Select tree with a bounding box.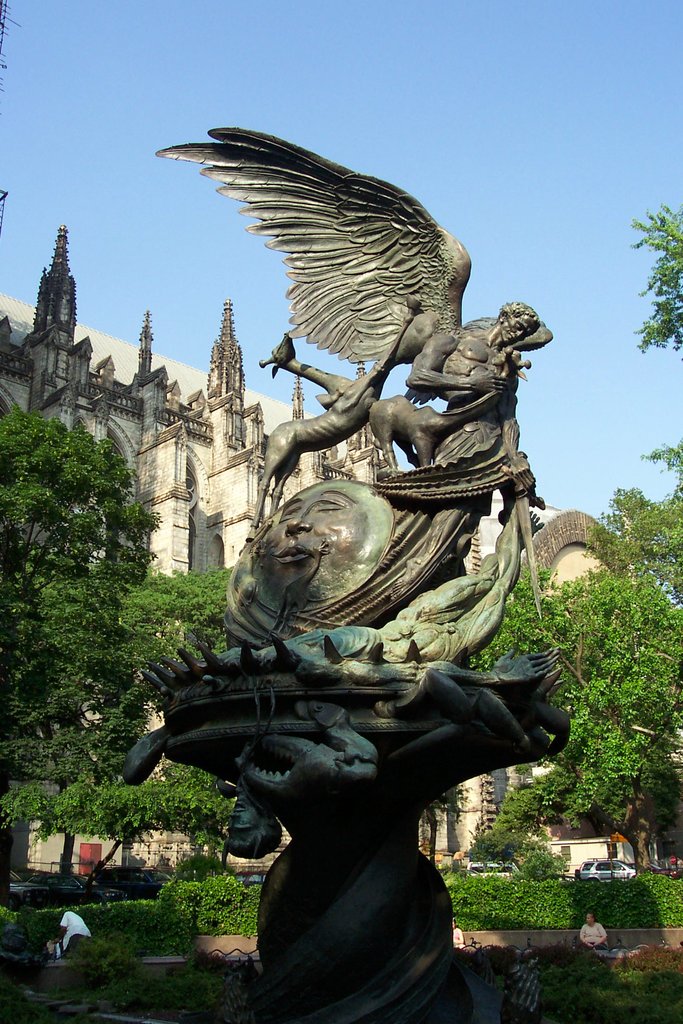
[594, 440, 682, 598].
